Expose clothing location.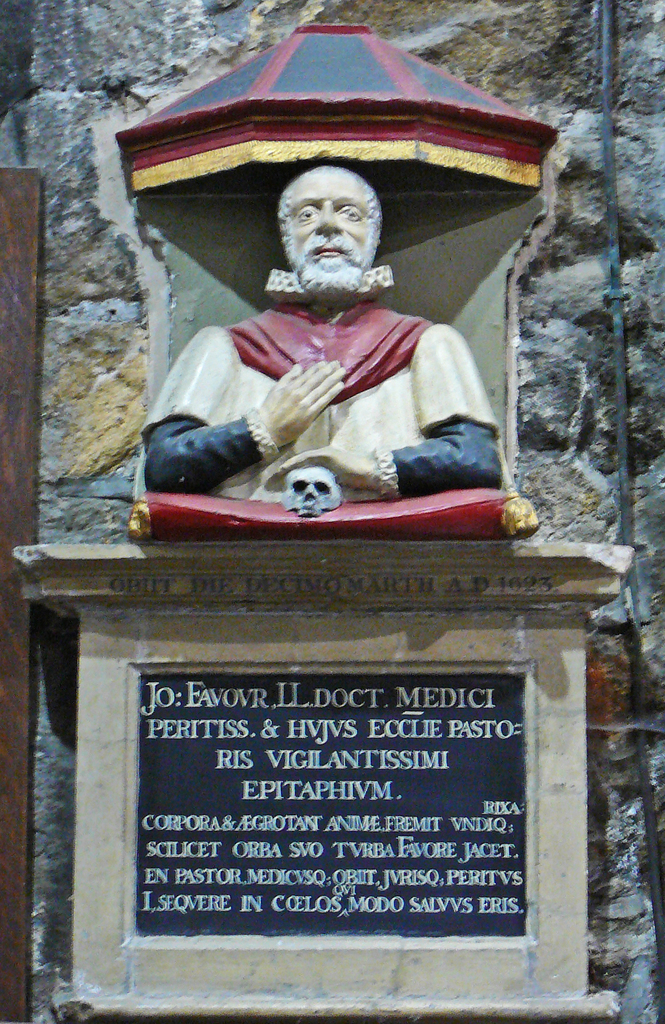
Exposed at locate(160, 273, 490, 482).
